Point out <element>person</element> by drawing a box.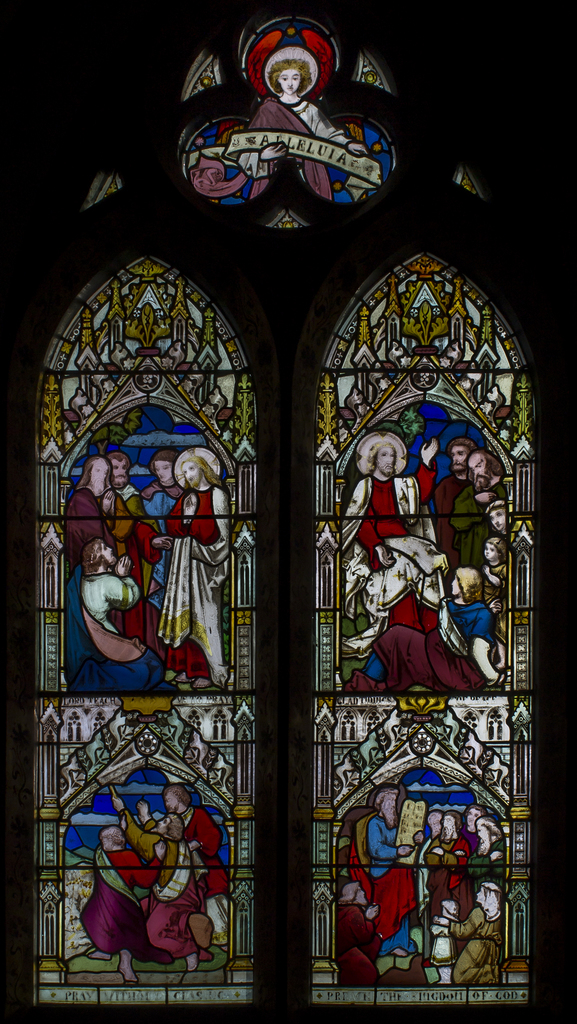
bbox(339, 433, 420, 579).
